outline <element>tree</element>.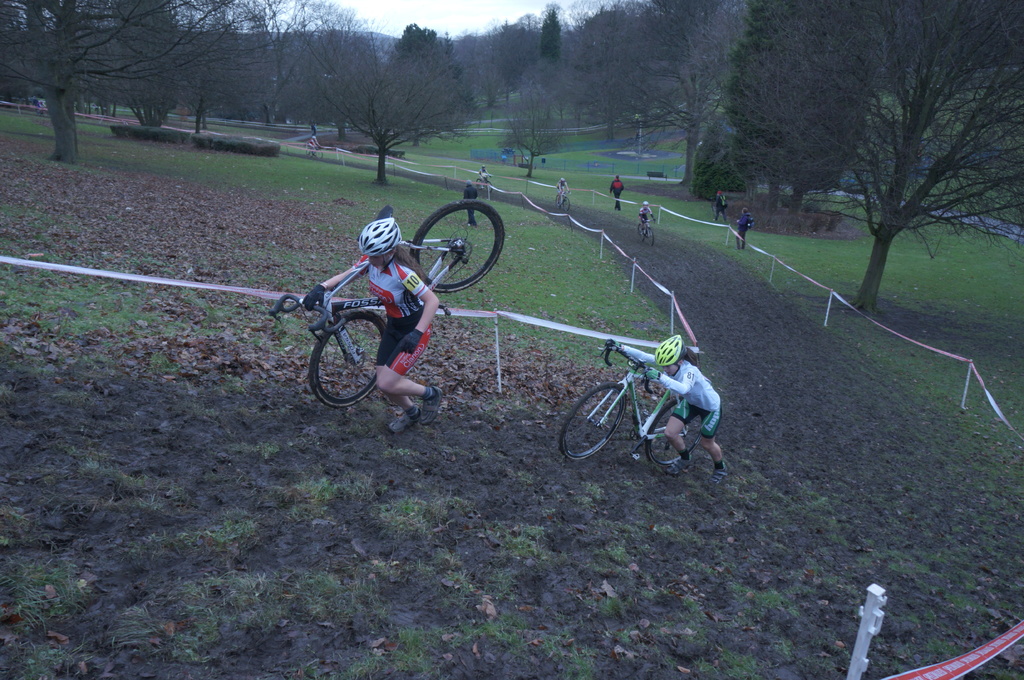
Outline: <box>694,96,744,200</box>.
